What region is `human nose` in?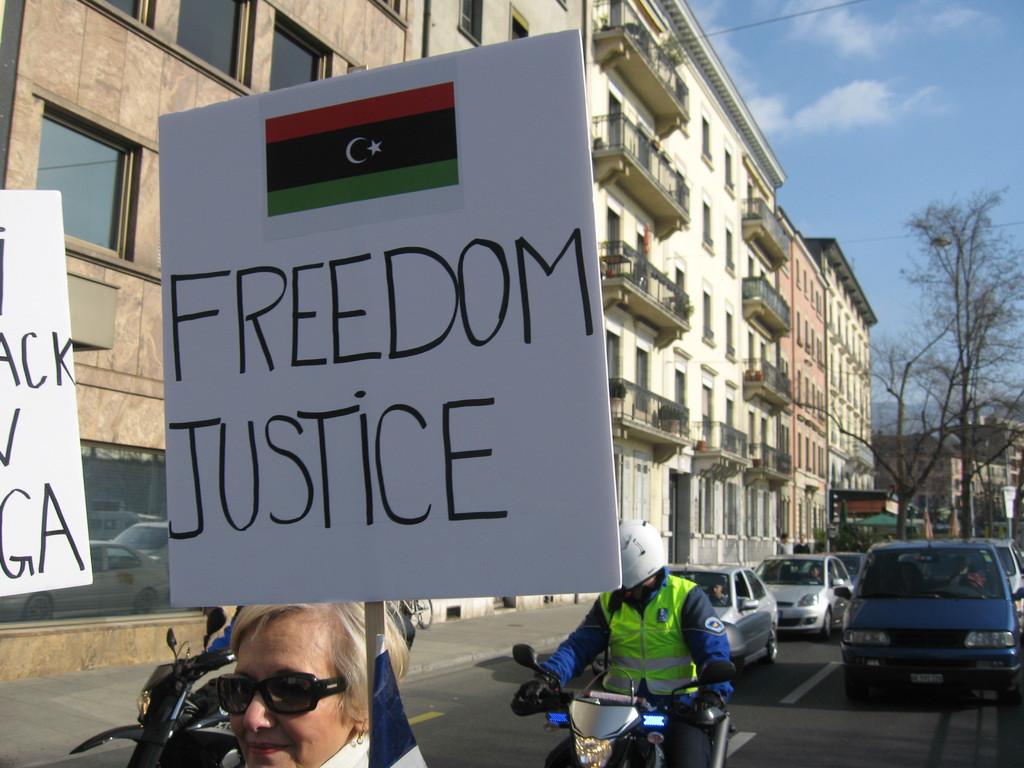
(x1=241, y1=692, x2=278, y2=734).
